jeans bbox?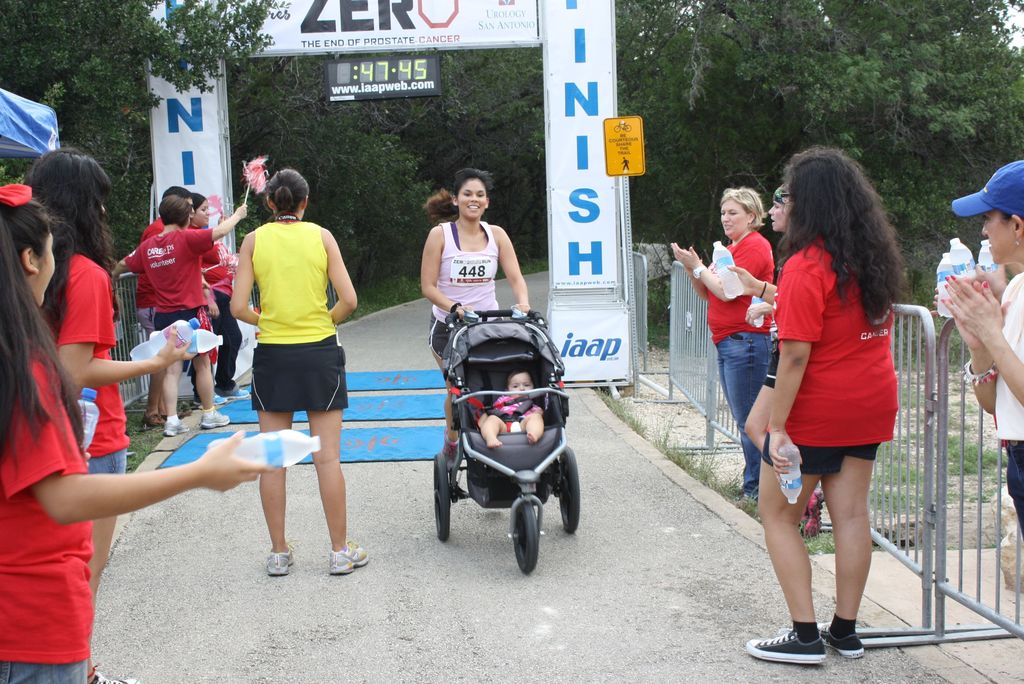
{"x1": 78, "y1": 443, "x2": 132, "y2": 481}
